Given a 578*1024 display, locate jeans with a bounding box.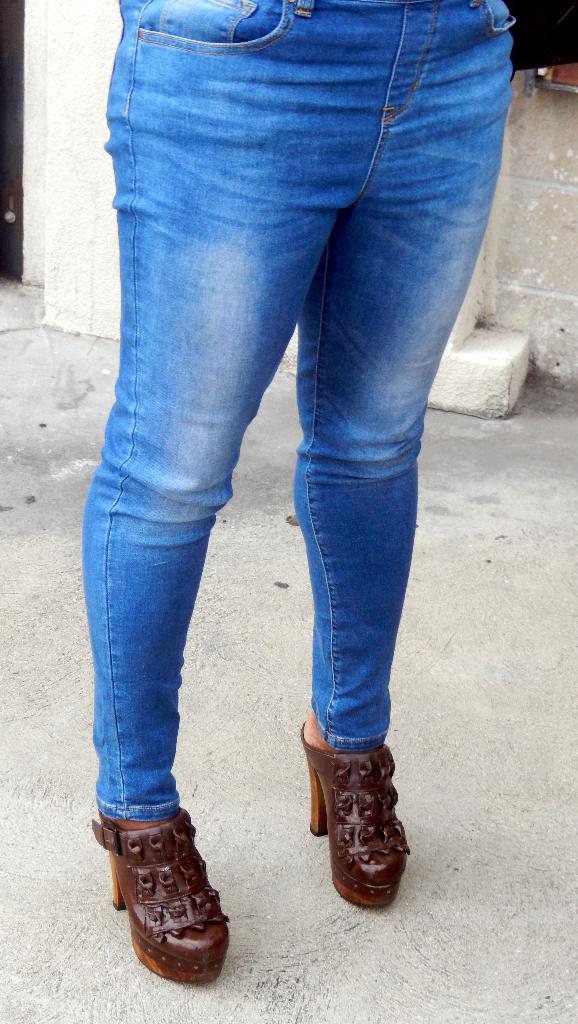
Located: Rect(79, 0, 515, 822).
